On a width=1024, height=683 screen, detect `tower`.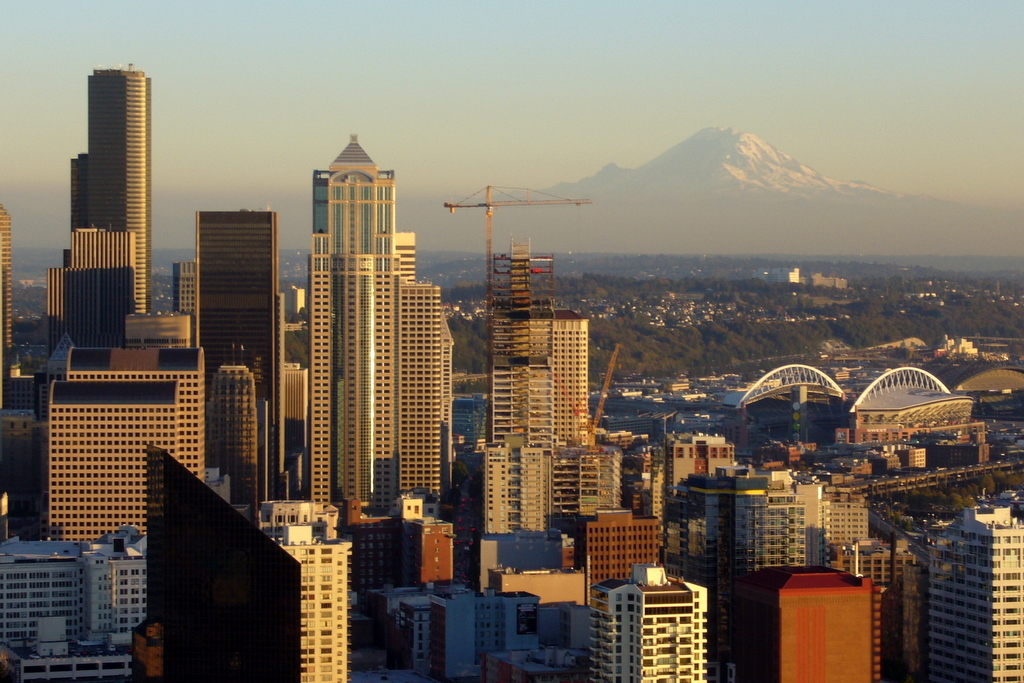
Rect(306, 232, 452, 500).
